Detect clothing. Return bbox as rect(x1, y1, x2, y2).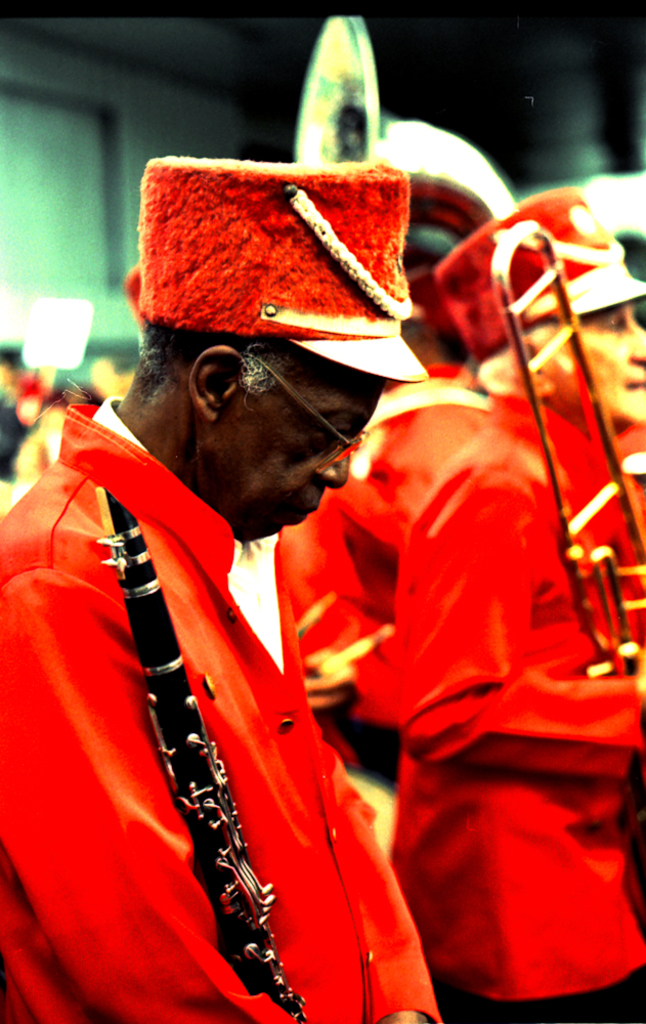
rect(389, 388, 645, 1023).
